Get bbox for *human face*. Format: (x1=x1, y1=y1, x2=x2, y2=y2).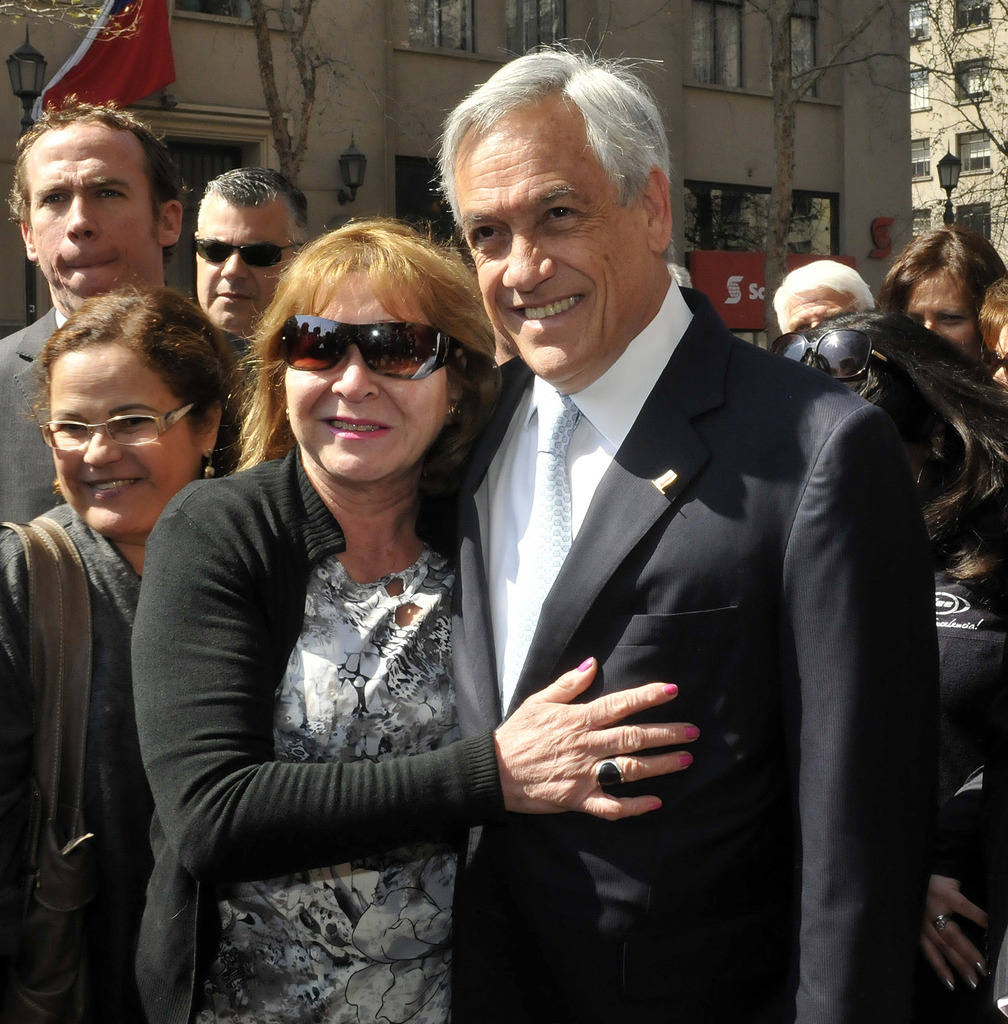
(x1=903, y1=269, x2=984, y2=348).
